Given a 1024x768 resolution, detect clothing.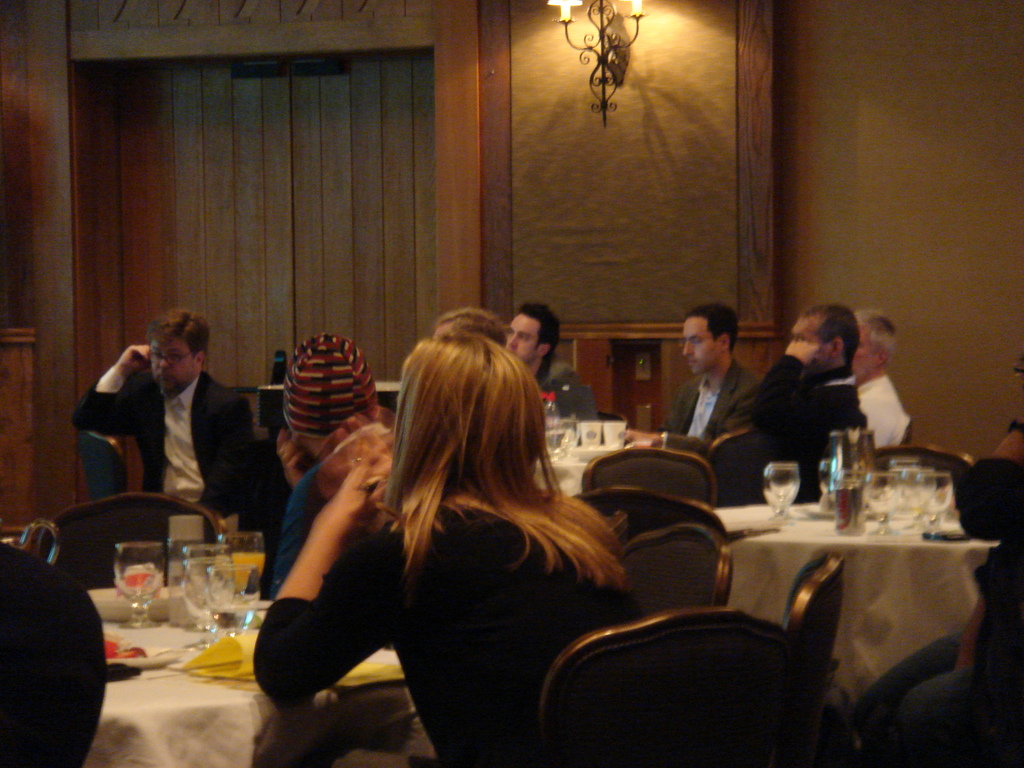
l=70, t=361, r=253, b=524.
